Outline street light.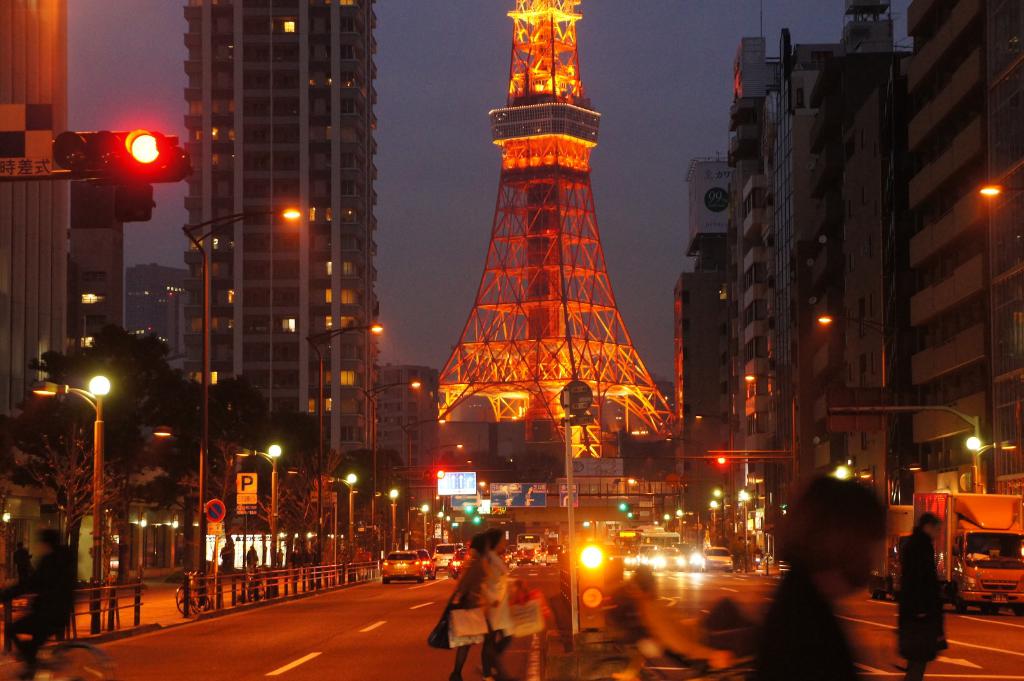
Outline: [292, 322, 388, 590].
